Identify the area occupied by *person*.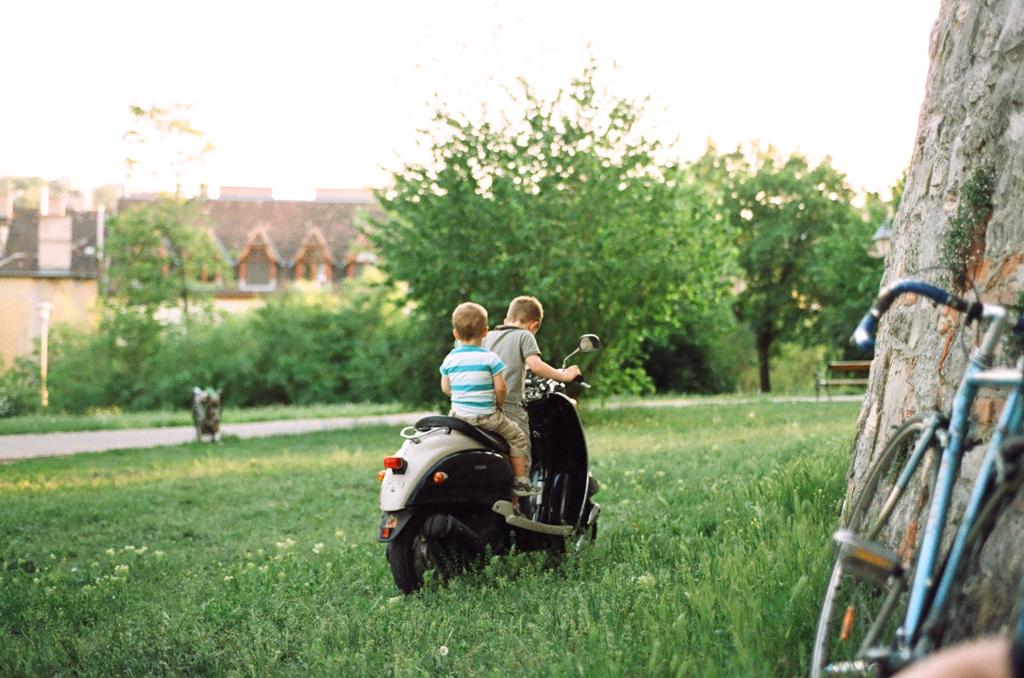
Area: <box>430,299,540,492</box>.
